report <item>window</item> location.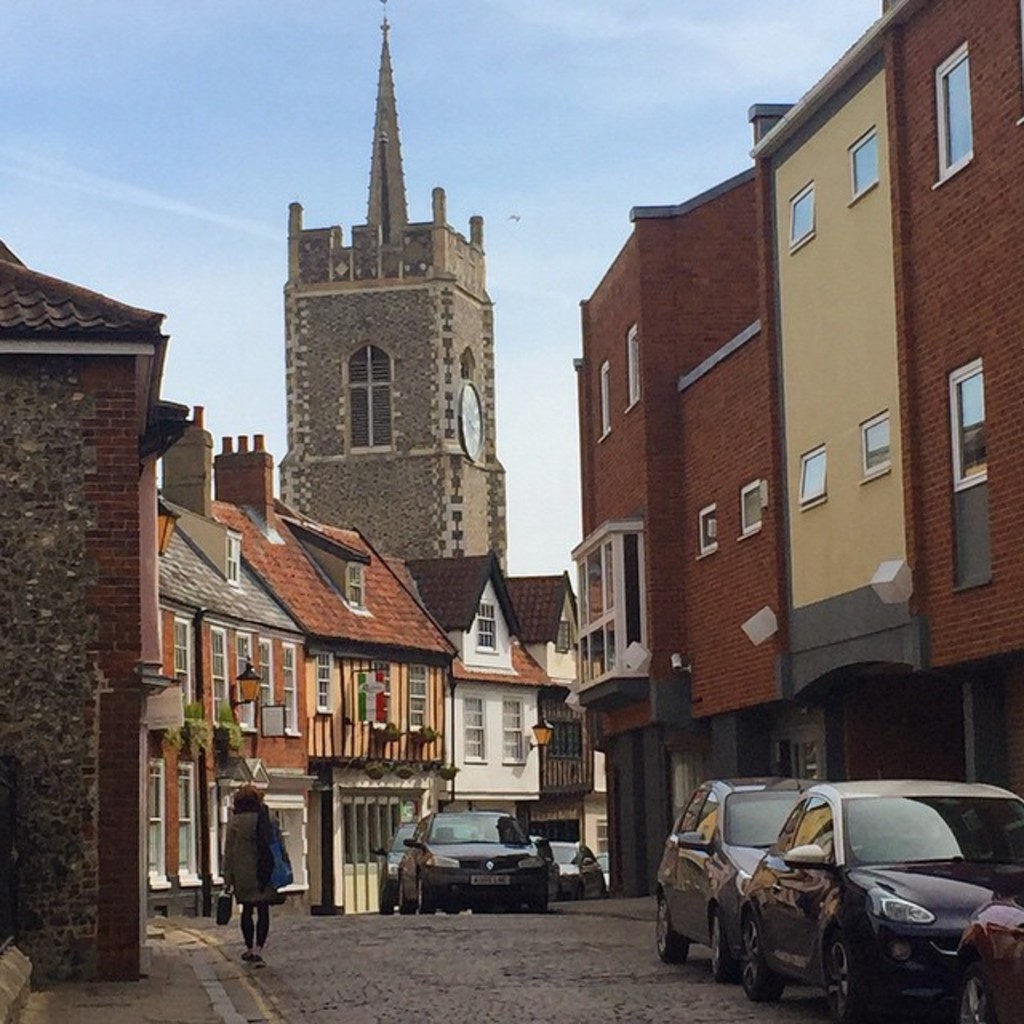
Report: x1=736, y1=475, x2=768, y2=534.
